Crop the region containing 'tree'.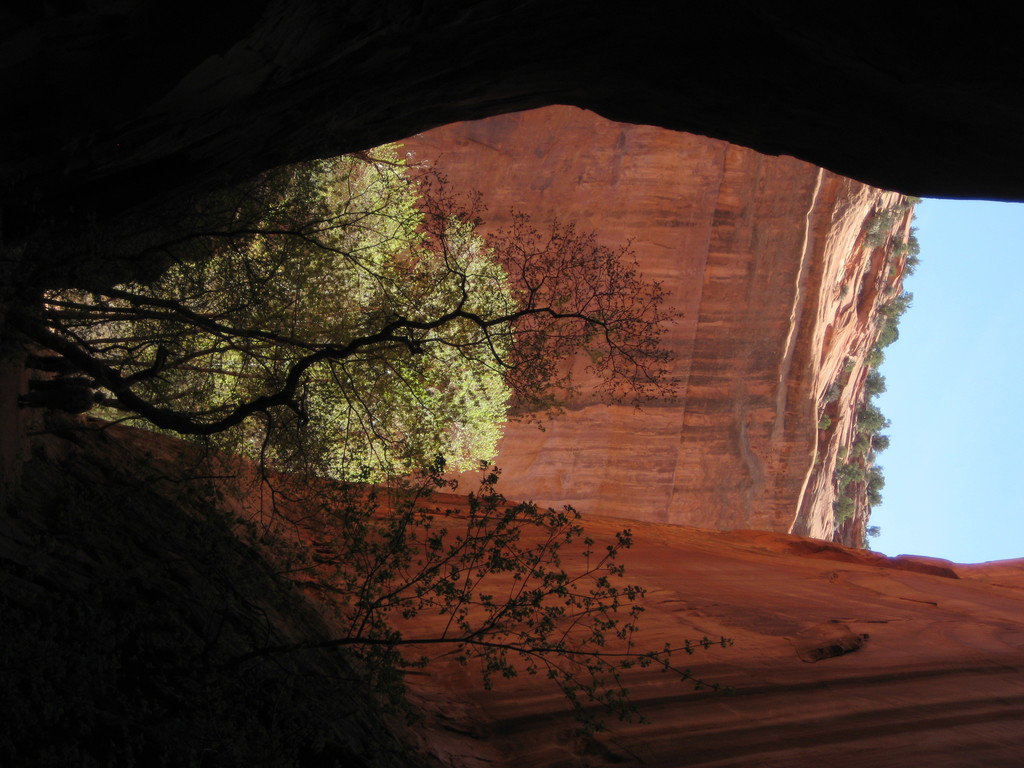
Crop region: (left=862, top=344, right=881, bottom=365).
